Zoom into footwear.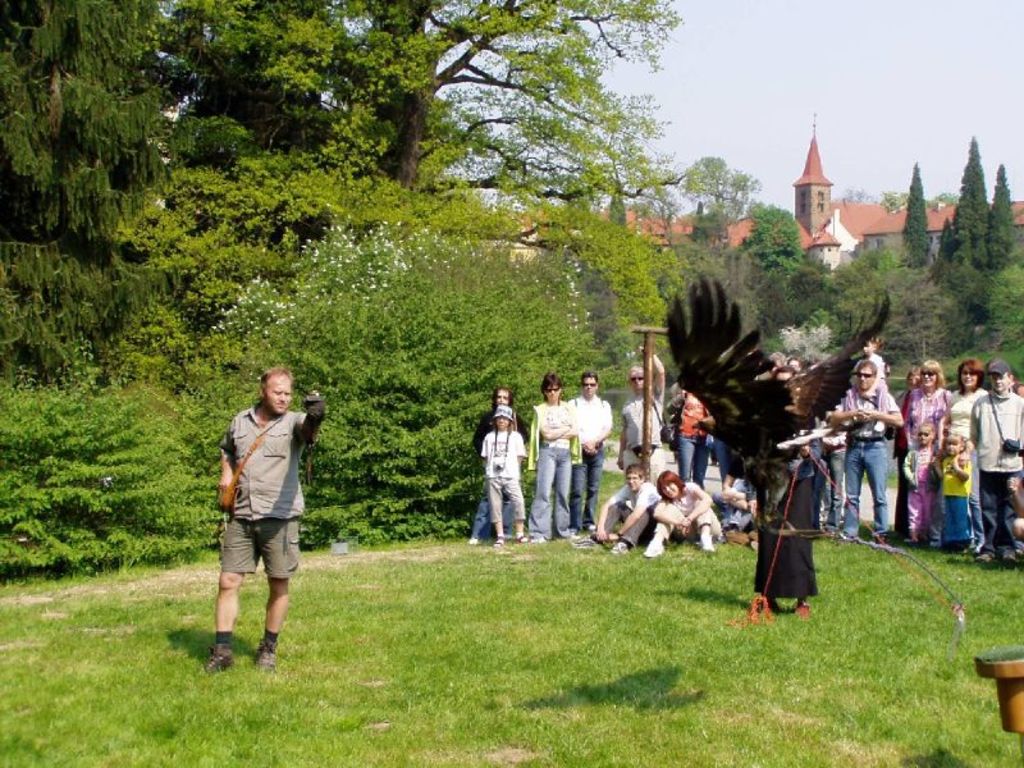
Zoom target: detection(599, 539, 630, 556).
